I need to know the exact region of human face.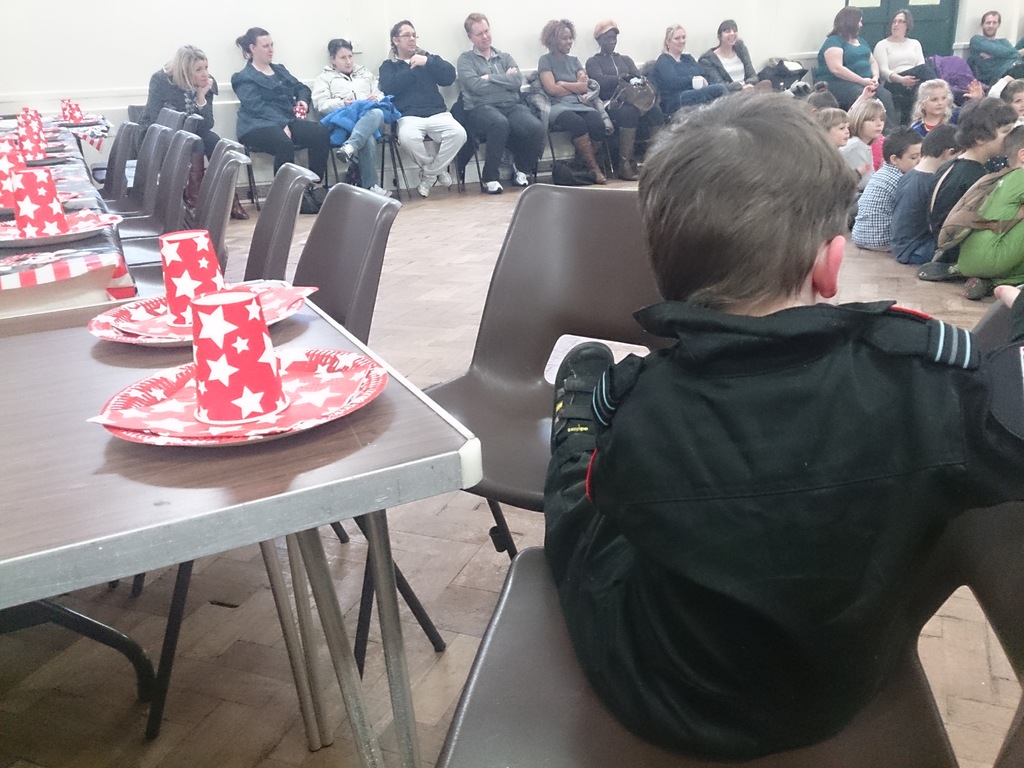
Region: [719,24,738,44].
